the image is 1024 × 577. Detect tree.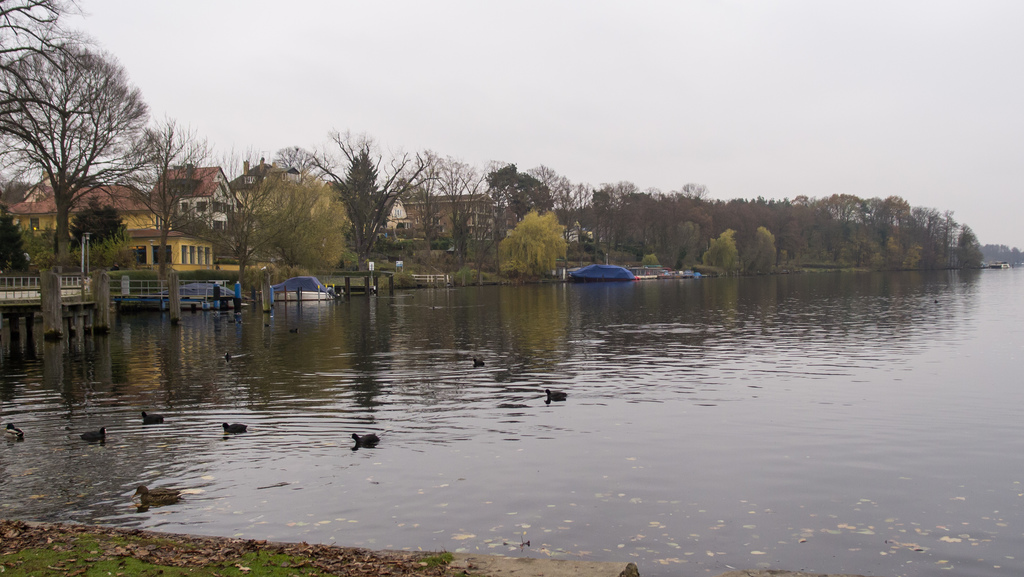
Detection: (left=268, top=143, right=341, bottom=182).
